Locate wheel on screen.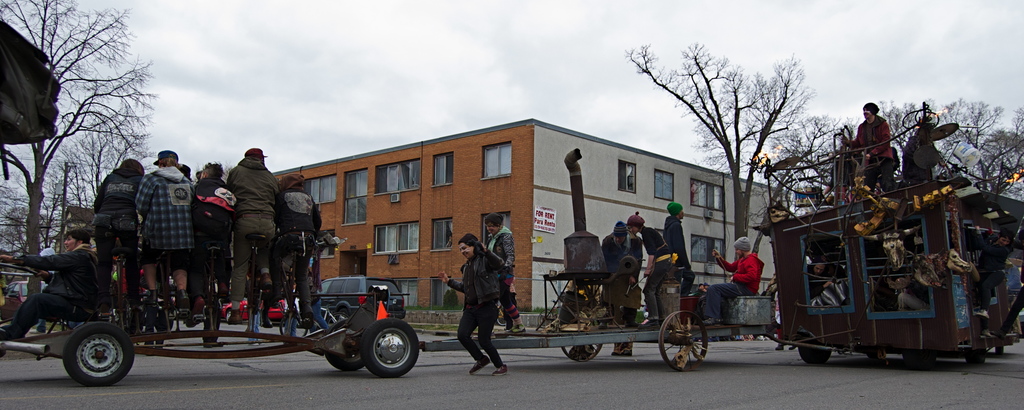
On screen at bbox(902, 350, 939, 373).
